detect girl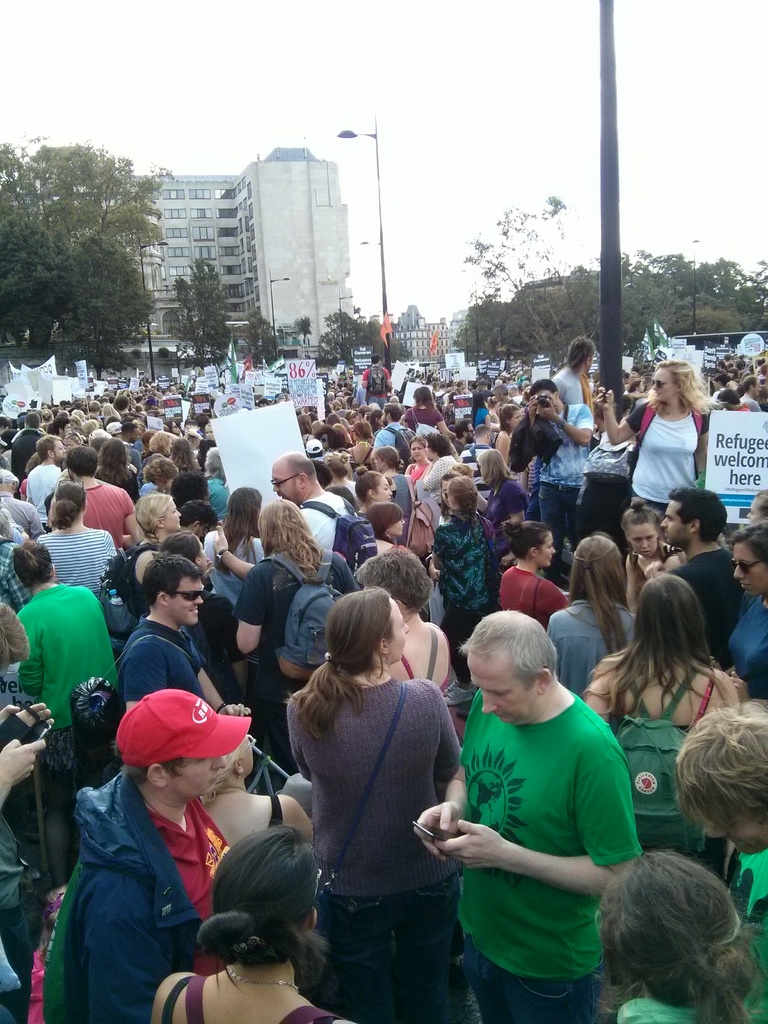
pyautogui.locateOnScreen(617, 838, 767, 1023)
